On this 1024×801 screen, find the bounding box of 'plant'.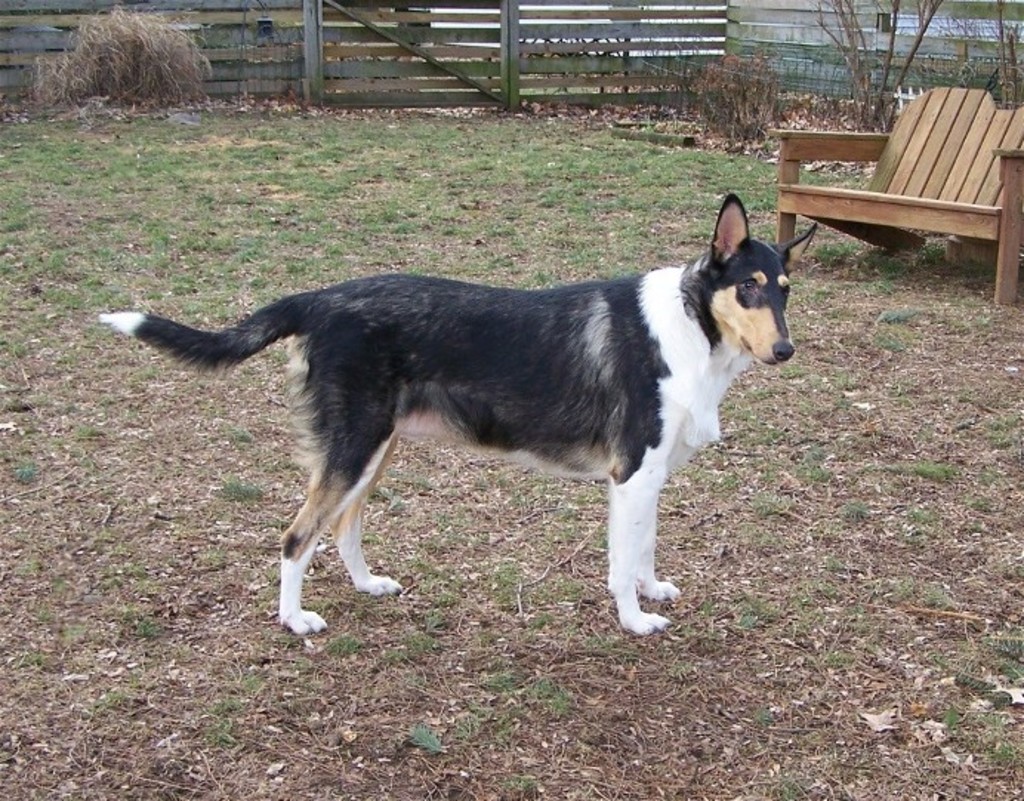
Bounding box: {"x1": 553, "y1": 576, "x2": 590, "y2": 601}.
